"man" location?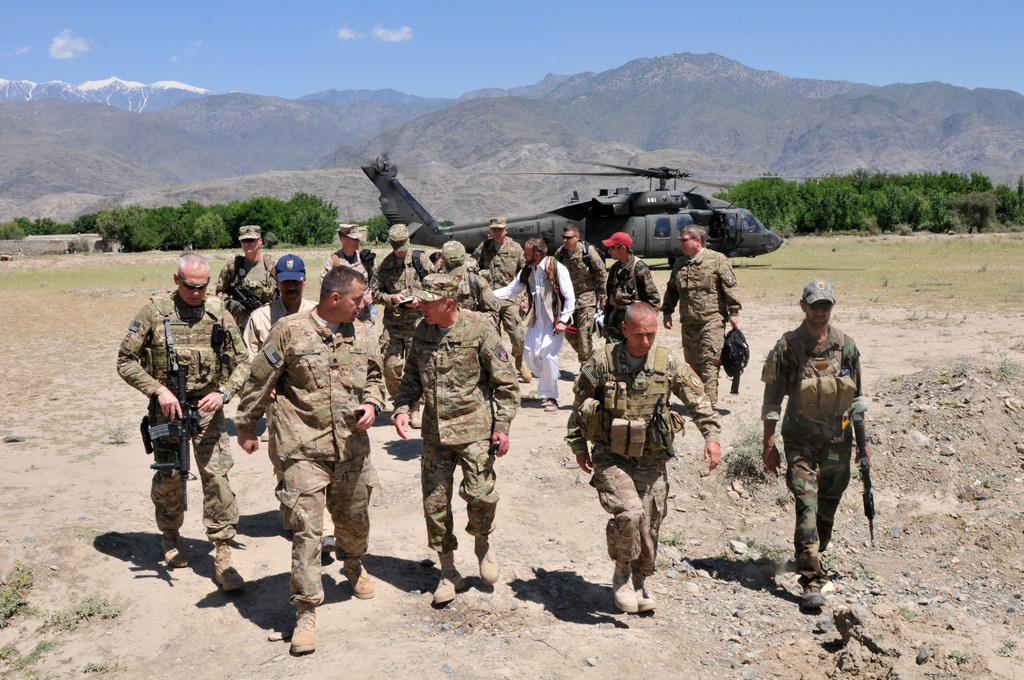
x1=387 y1=277 x2=518 y2=608
